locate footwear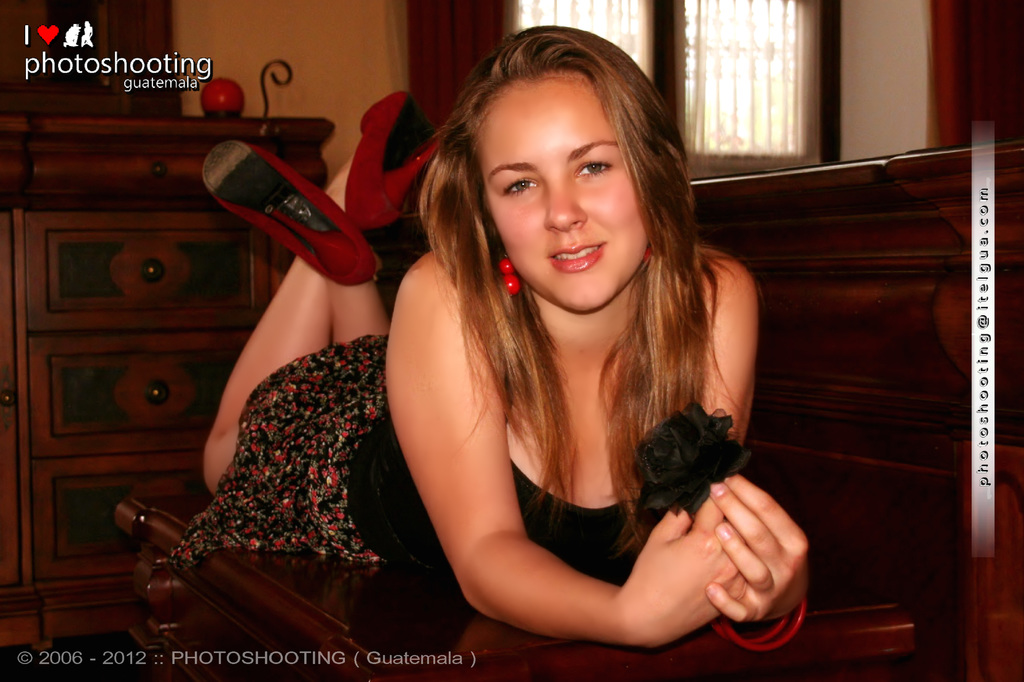
<region>346, 92, 432, 226</region>
